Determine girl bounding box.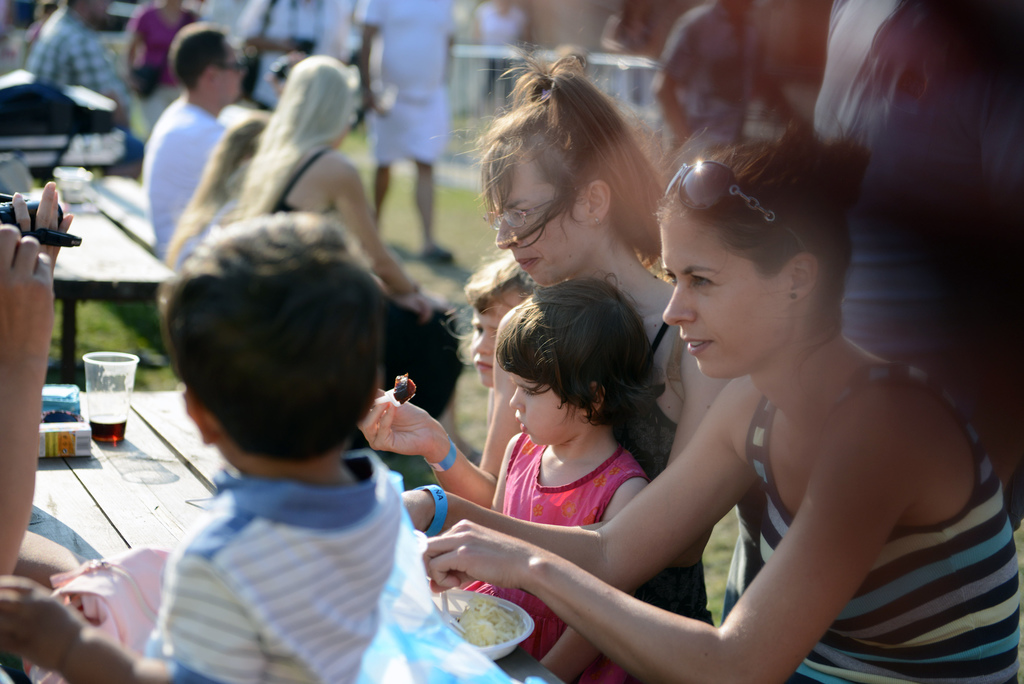
Determined: <bbox>434, 272, 667, 683</bbox>.
